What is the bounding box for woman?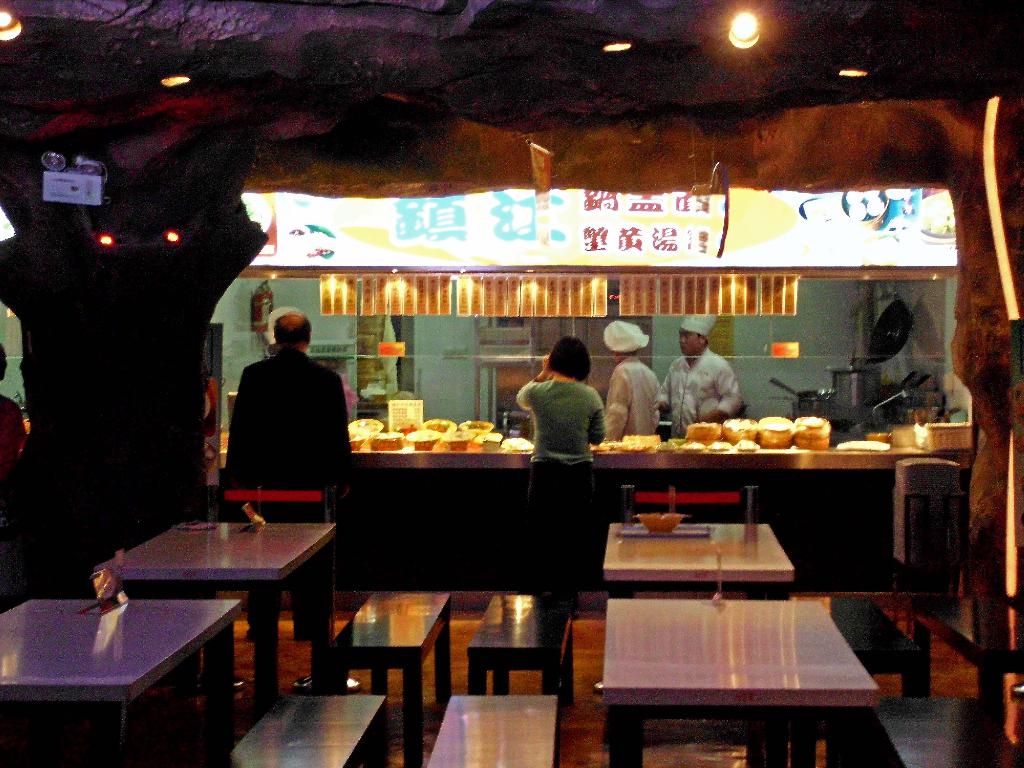
<region>516, 336, 605, 601</region>.
